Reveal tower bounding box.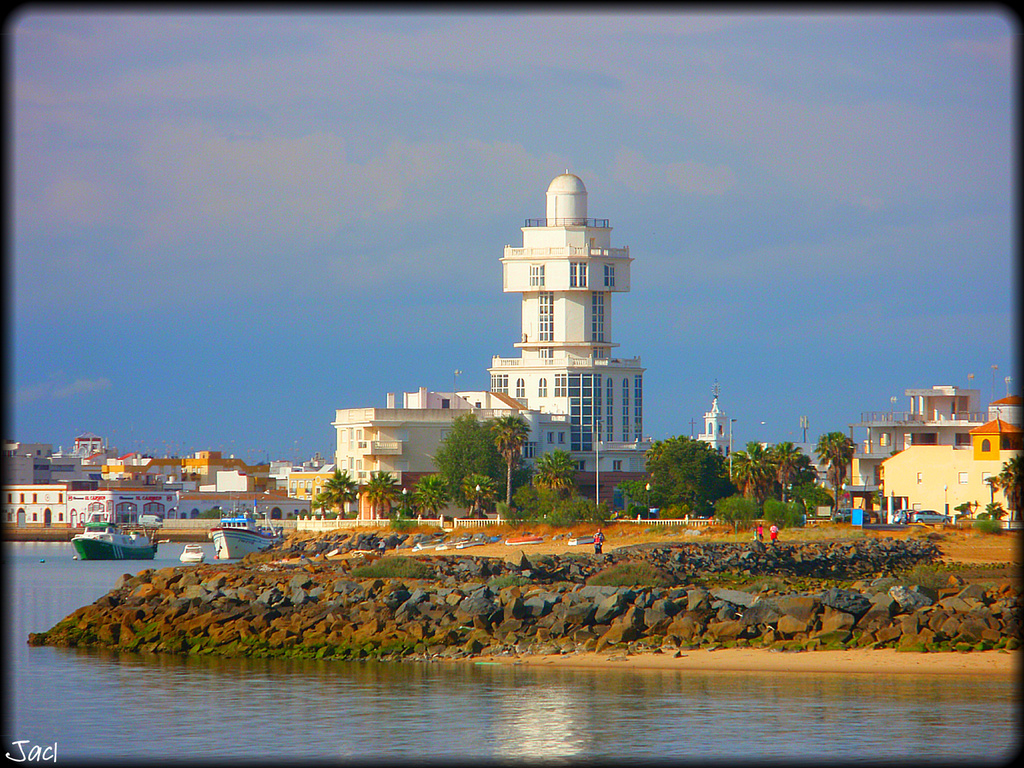
Revealed: (700,387,736,454).
